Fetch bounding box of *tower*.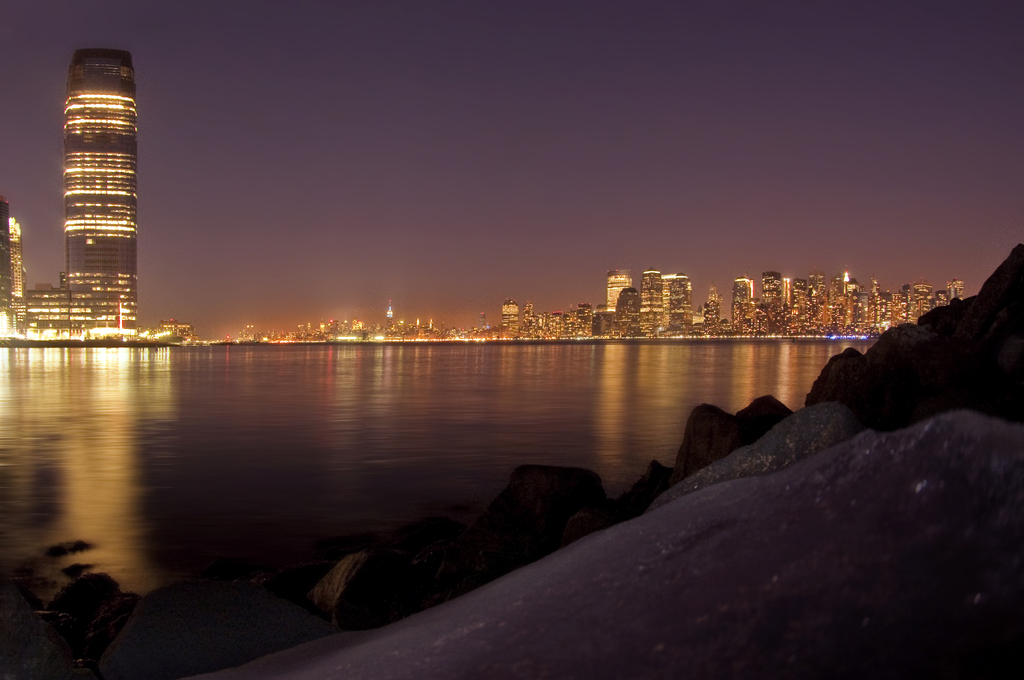
Bbox: bbox=(813, 285, 839, 346).
